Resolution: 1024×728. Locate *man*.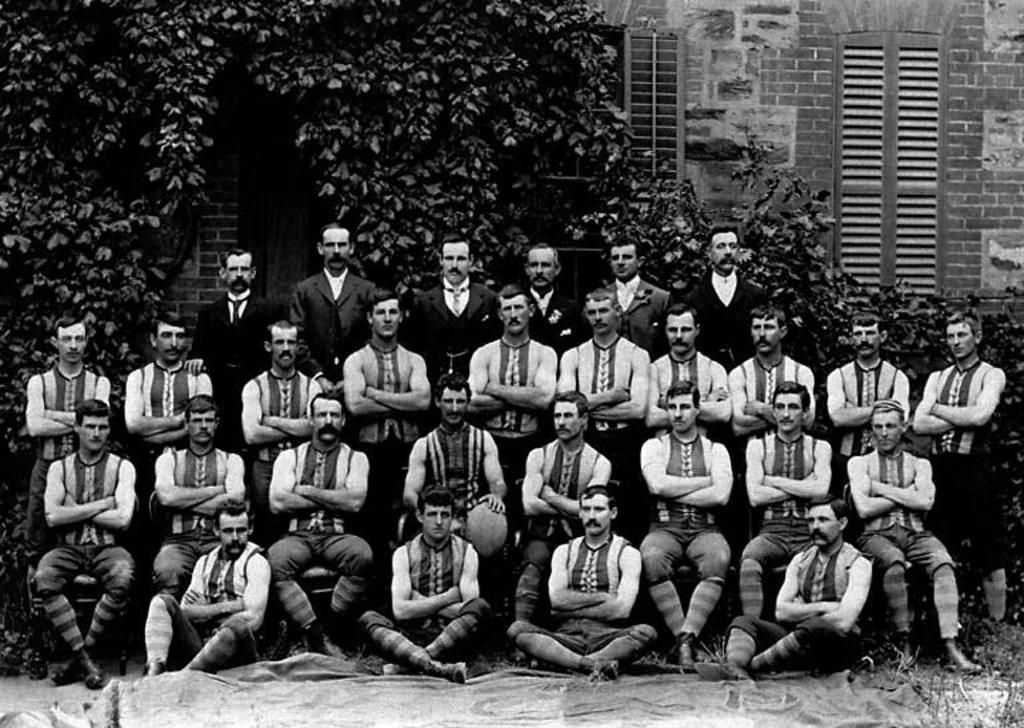
(523, 243, 583, 371).
